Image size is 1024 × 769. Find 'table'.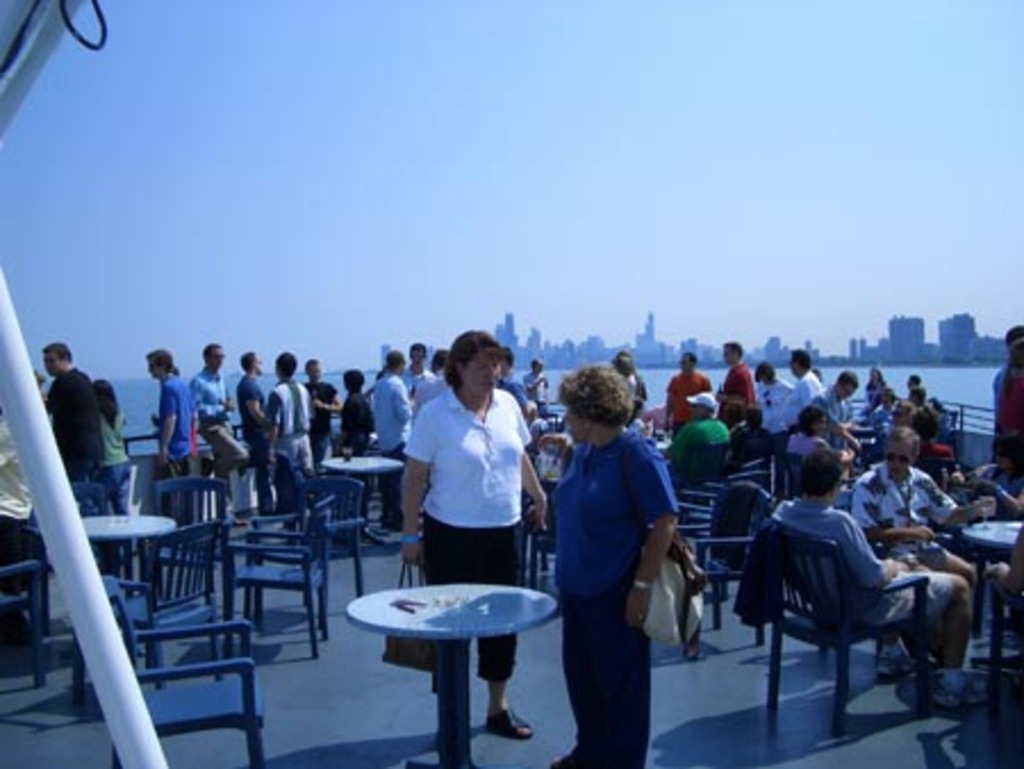
bbox=[960, 521, 1022, 635].
